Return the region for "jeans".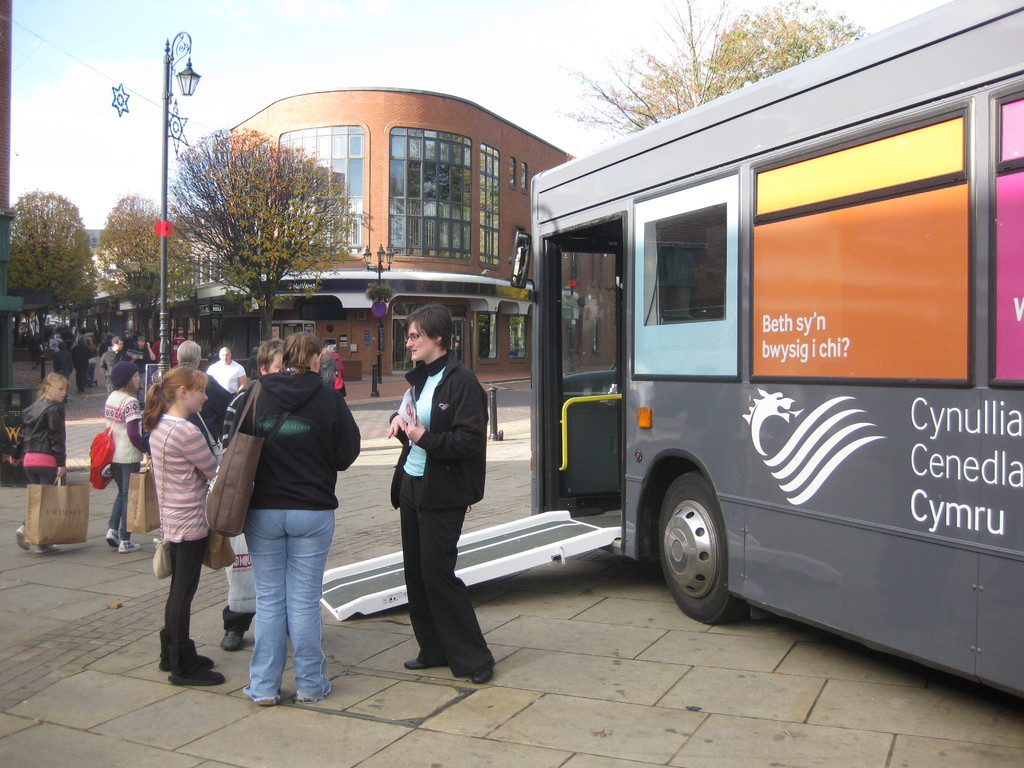
x1=227, y1=493, x2=332, y2=714.
